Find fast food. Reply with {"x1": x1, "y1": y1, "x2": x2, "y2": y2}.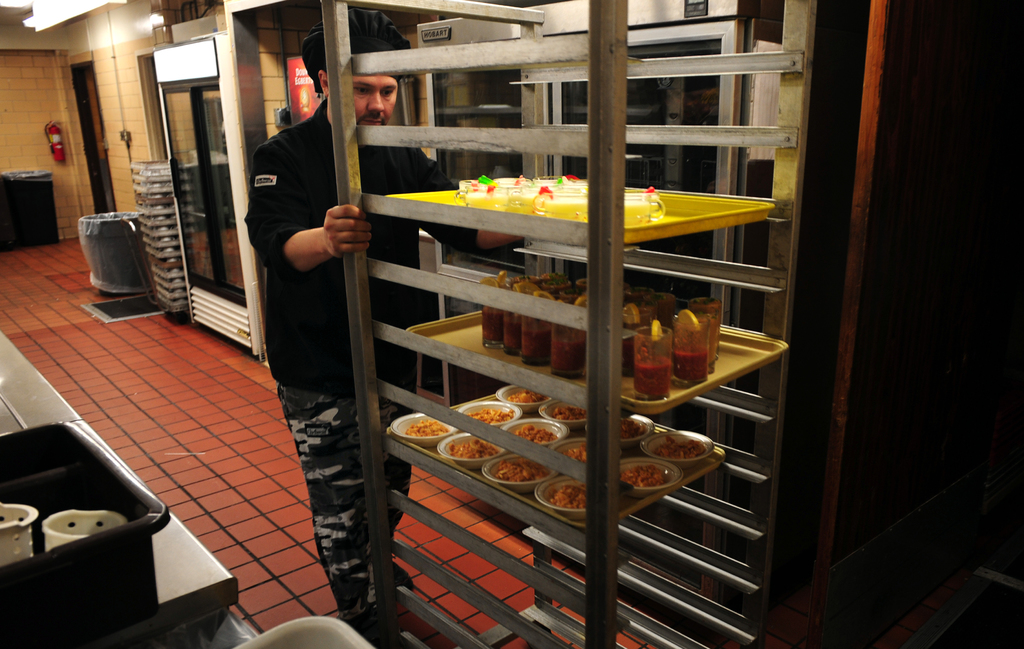
{"x1": 472, "y1": 401, "x2": 512, "y2": 423}.
